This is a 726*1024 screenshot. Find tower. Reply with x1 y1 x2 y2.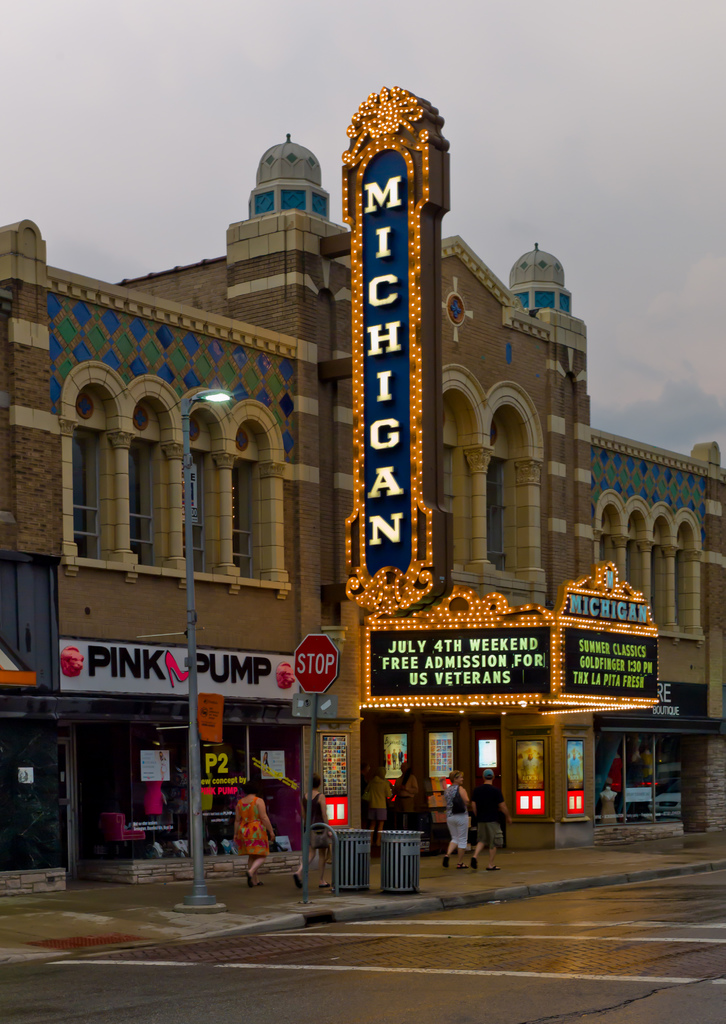
0 89 725 888.
